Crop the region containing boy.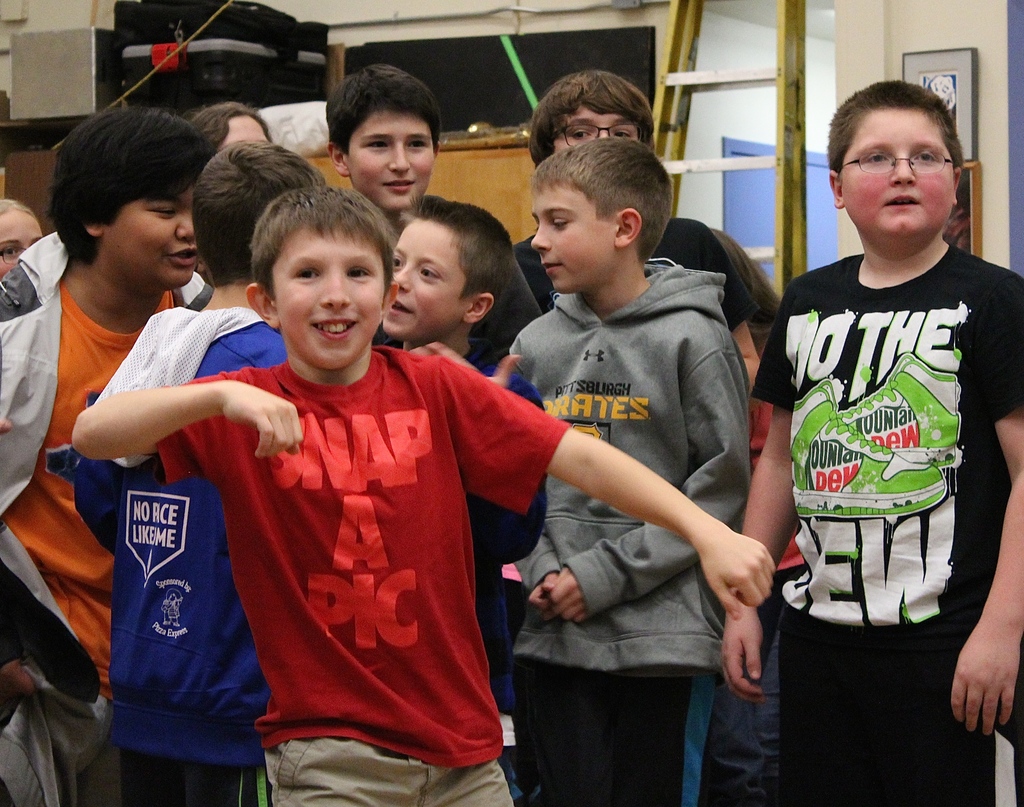
Crop region: [520, 67, 777, 339].
